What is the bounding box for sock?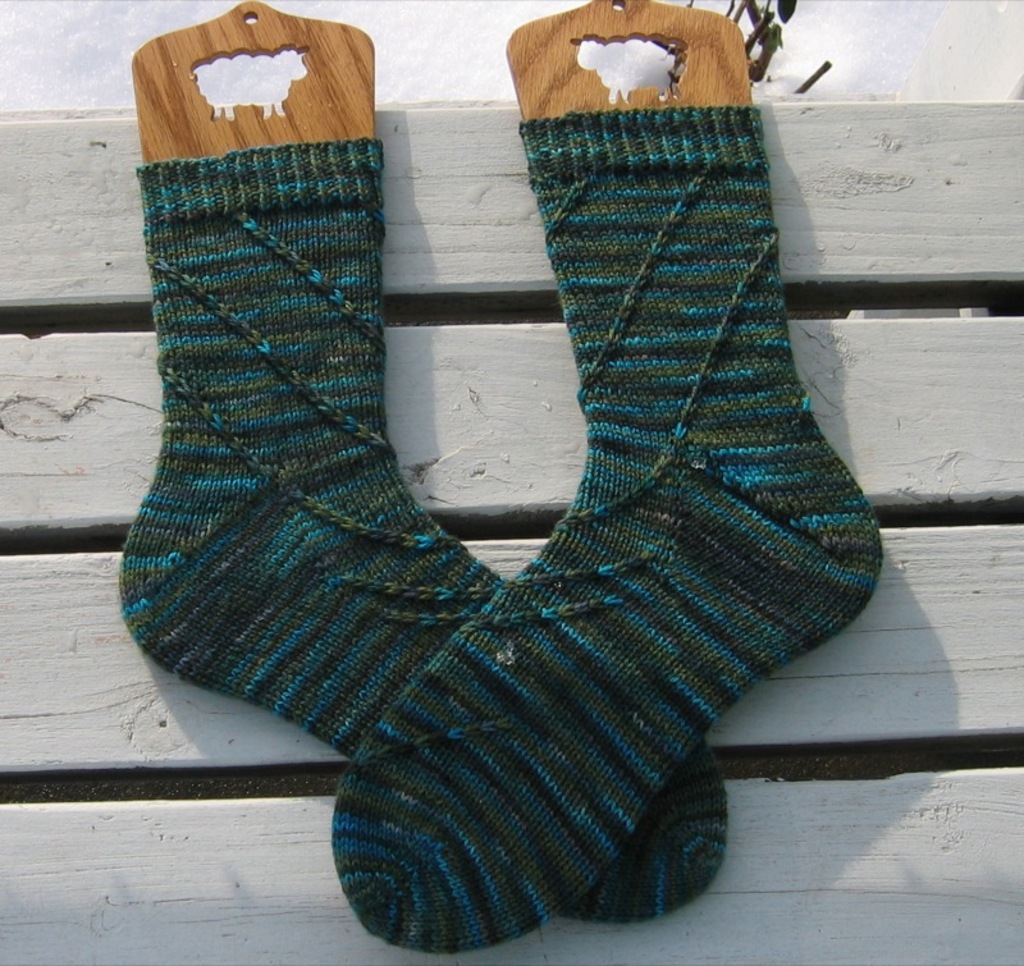
{"left": 326, "top": 102, "right": 890, "bottom": 949}.
